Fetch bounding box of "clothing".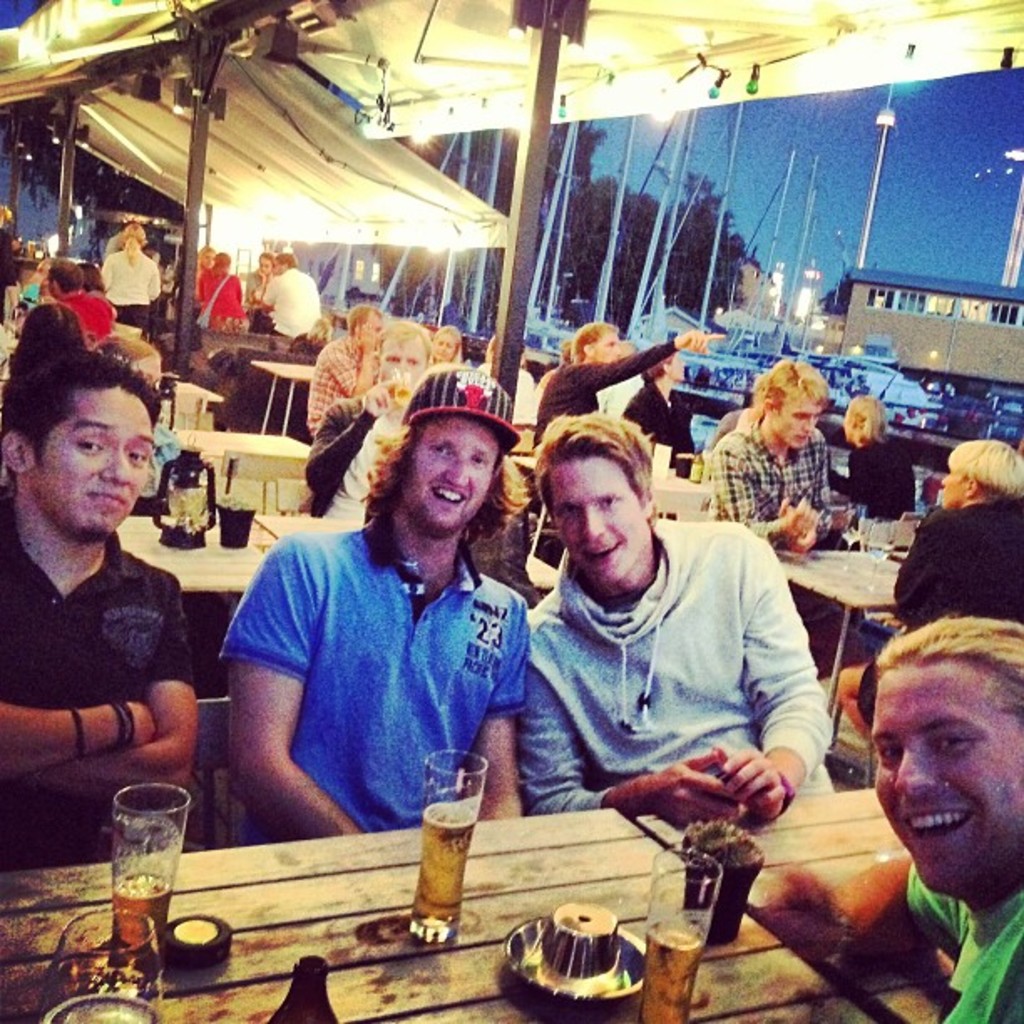
Bbox: rect(268, 268, 321, 335).
